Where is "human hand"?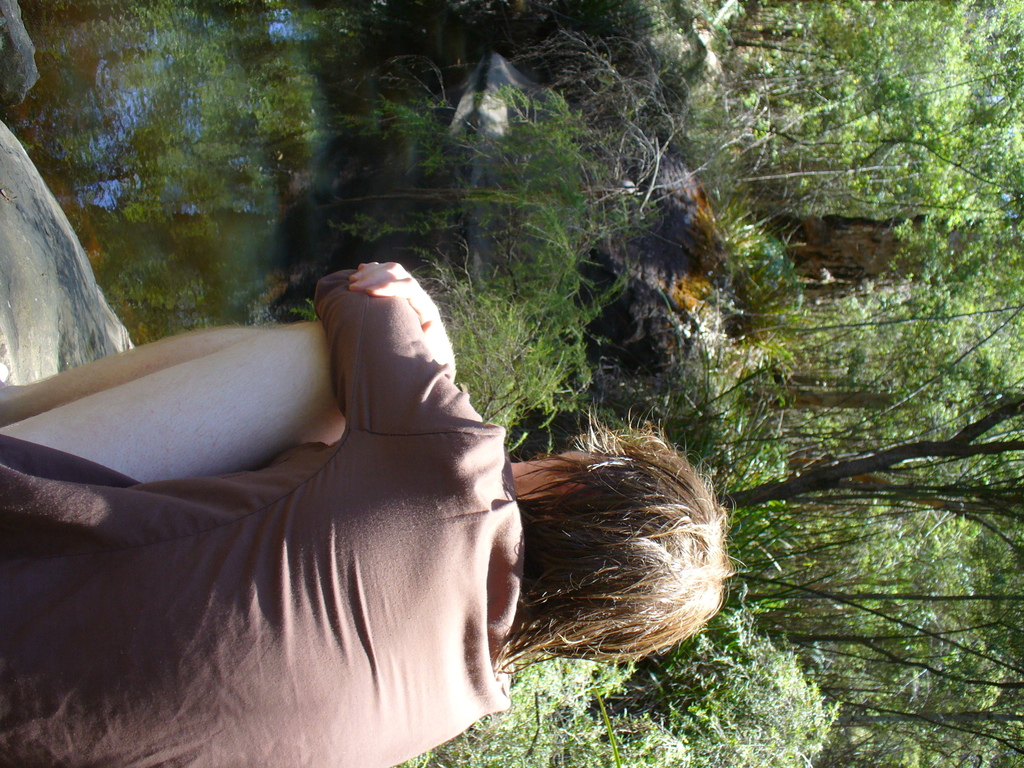
x1=348, y1=258, x2=454, y2=356.
